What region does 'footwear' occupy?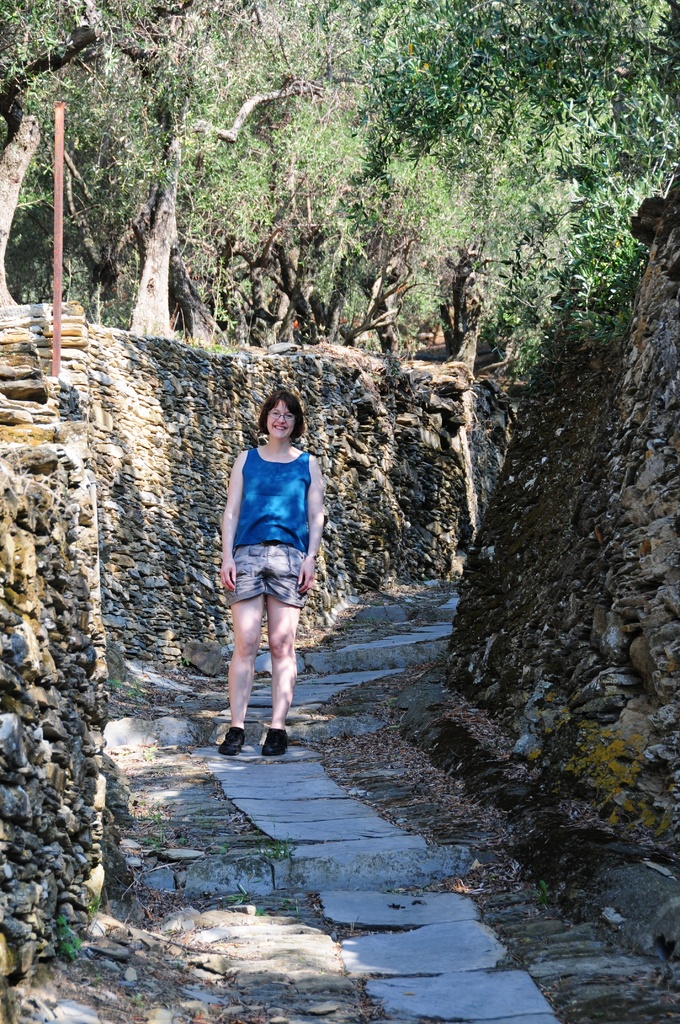
[259,730,287,754].
